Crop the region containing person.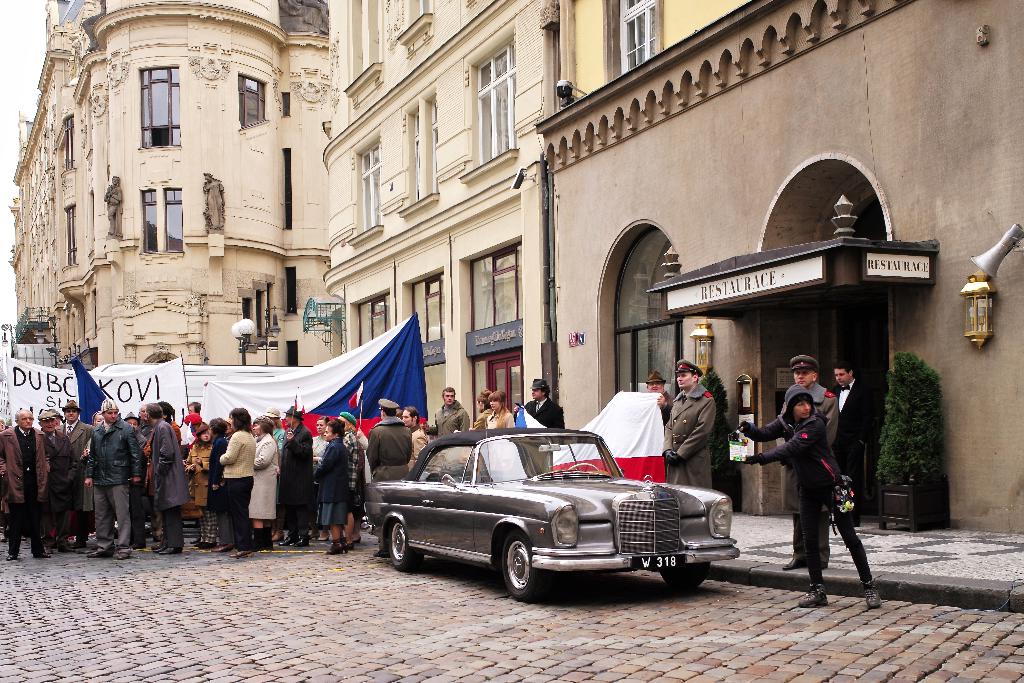
Crop region: 769, 361, 871, 606.
